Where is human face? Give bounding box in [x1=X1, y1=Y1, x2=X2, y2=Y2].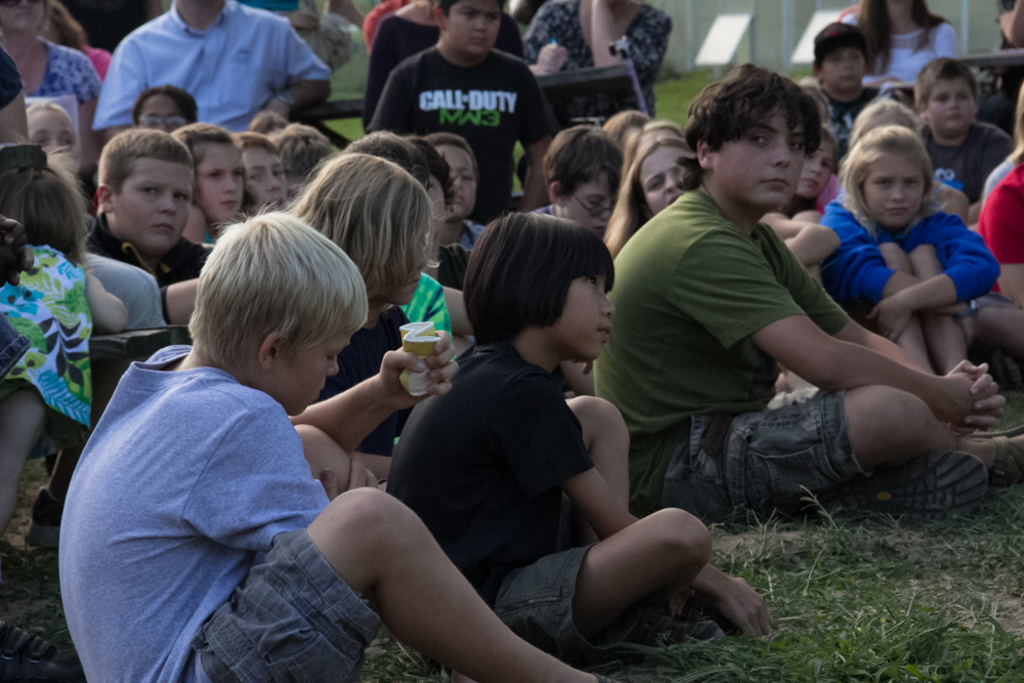
[x1=200, y1=133, x2=239, y2=218].
